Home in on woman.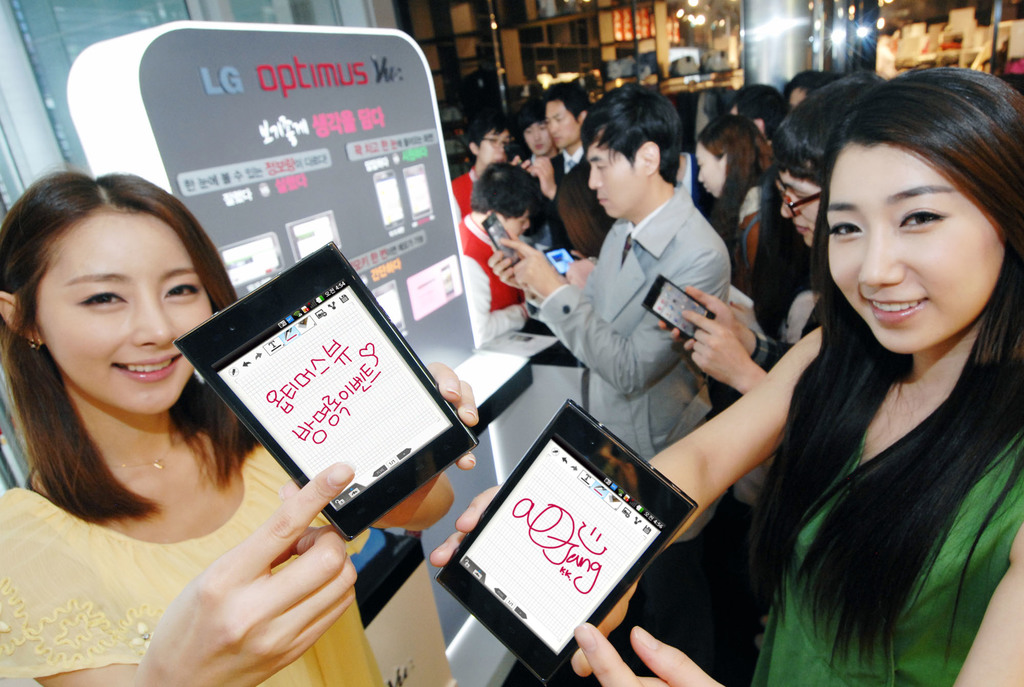
Homed in at 0, 165, 480, 686.
